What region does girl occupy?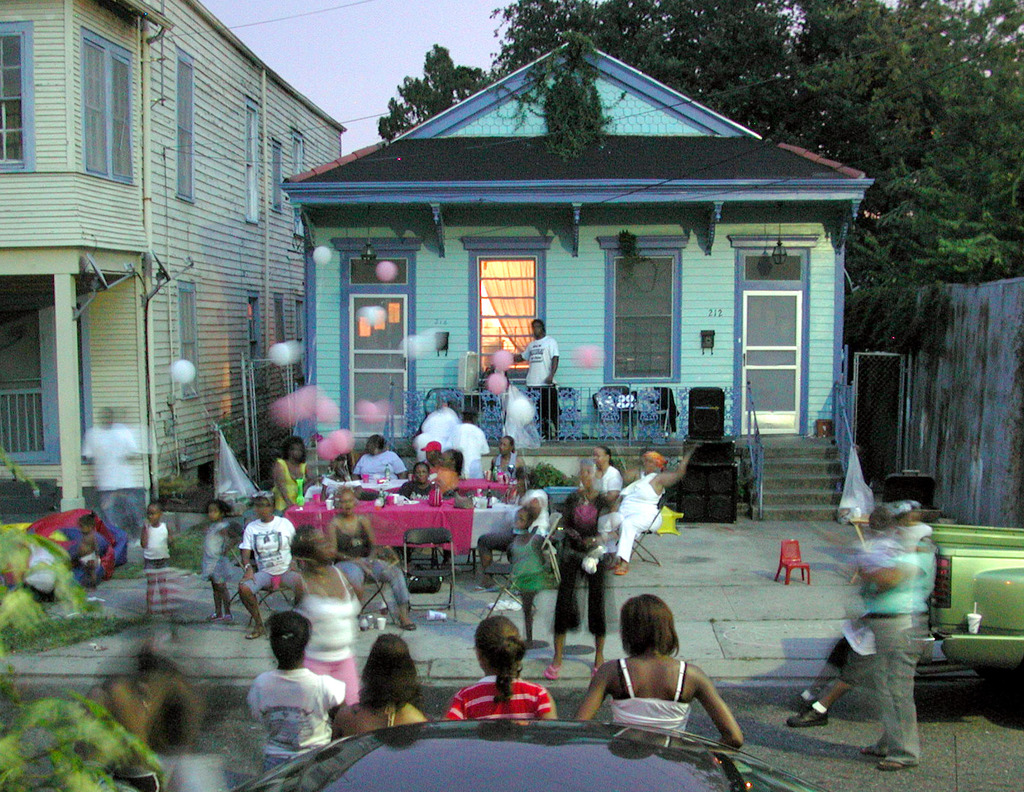
x1=505 y1=508 x2=548 y2=620.
